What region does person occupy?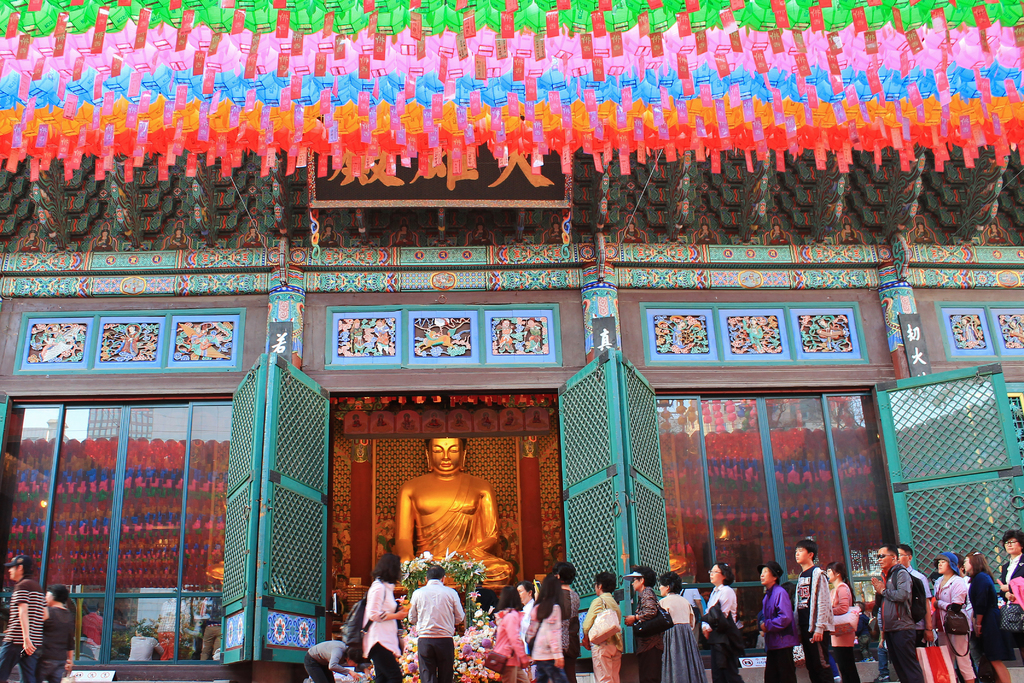
[792, 538, 834, 682].
